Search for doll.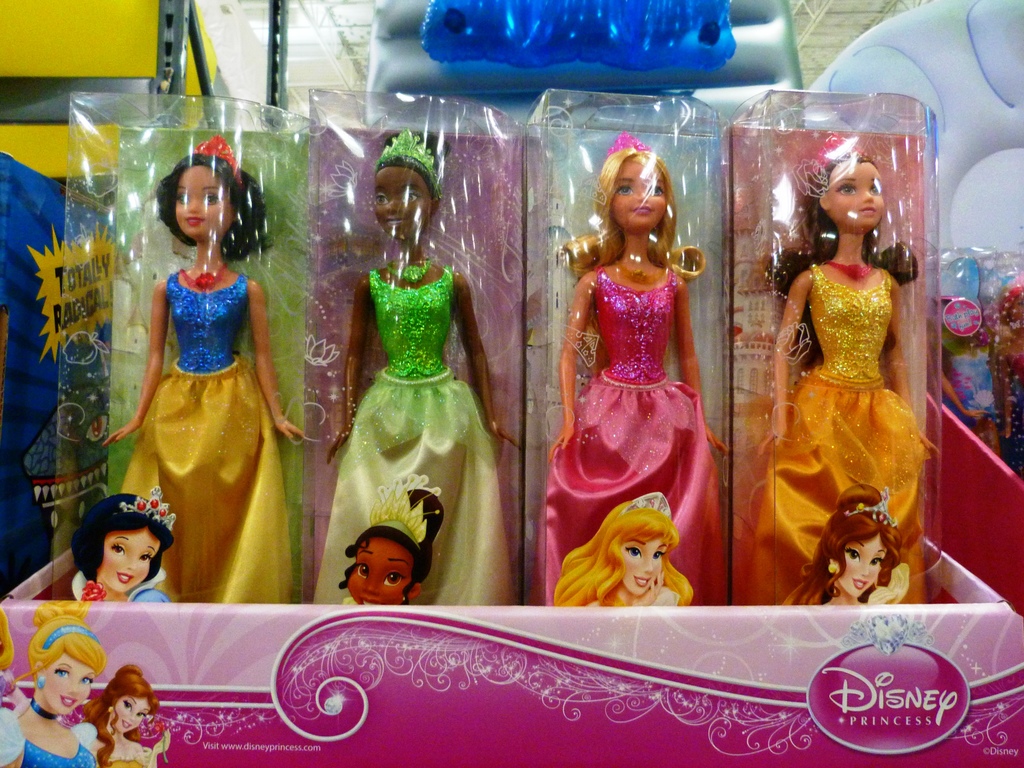
Found at (116,140,298,602).
